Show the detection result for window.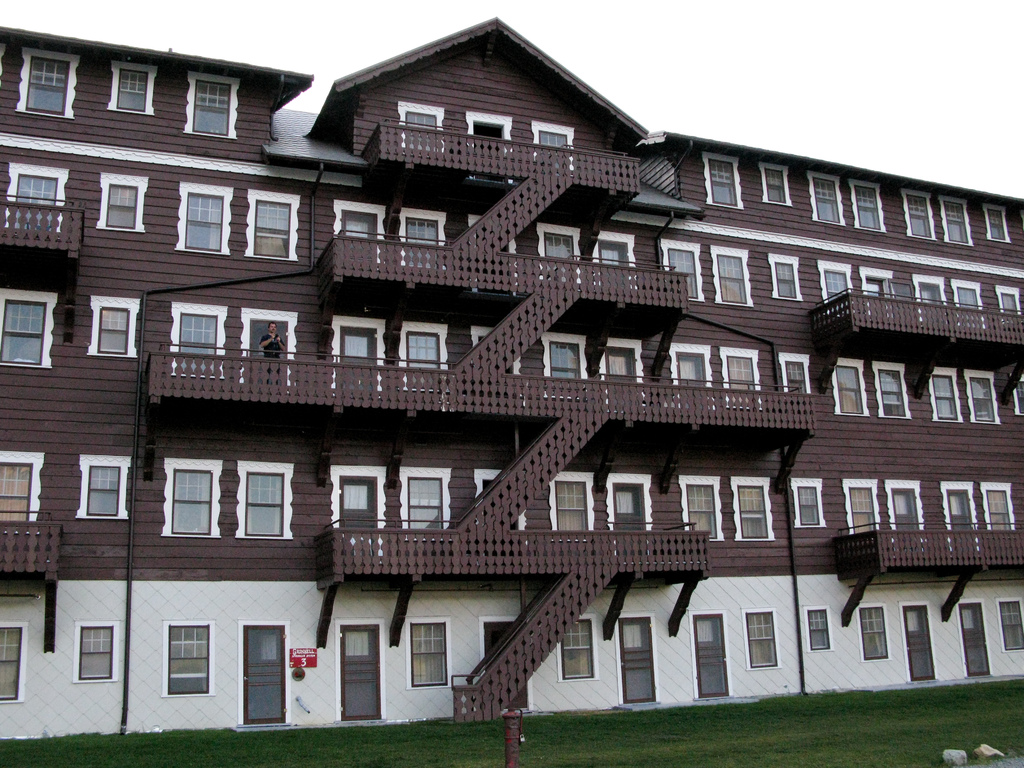
(400,465,453,547).
